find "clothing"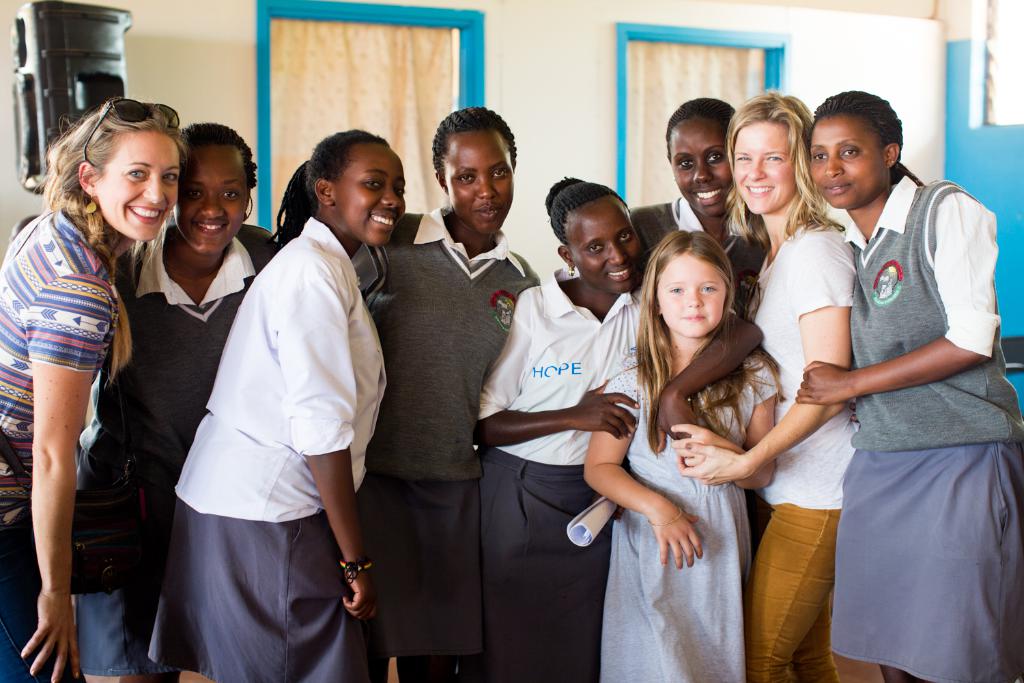
(left=827, top=167, right=1023, bottom=679)
